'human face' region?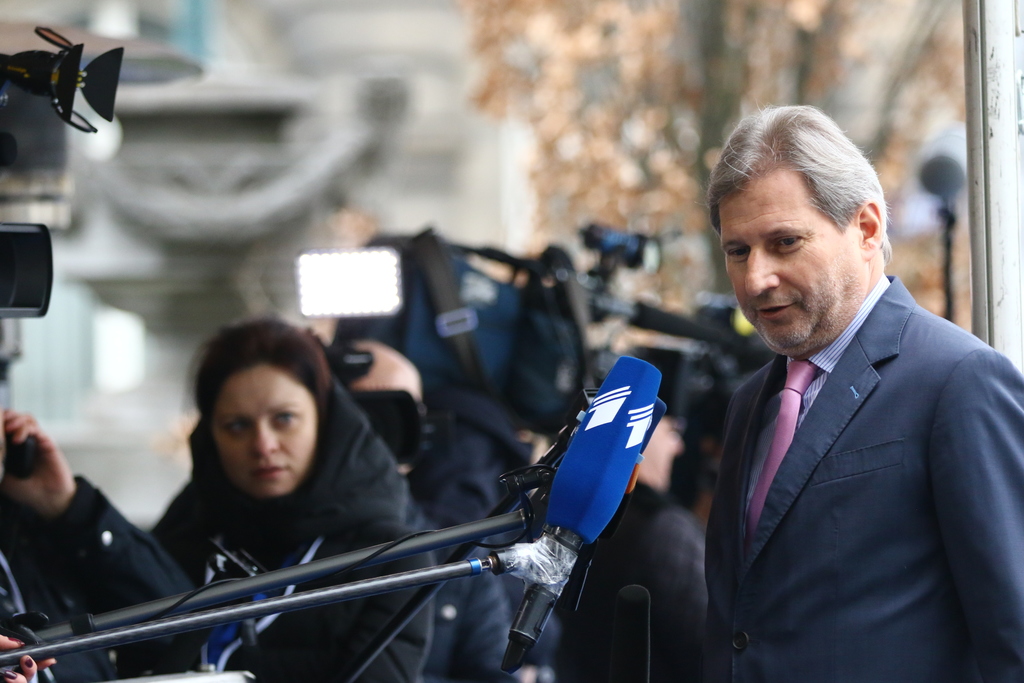
detection(720, 174, 859, 350)
